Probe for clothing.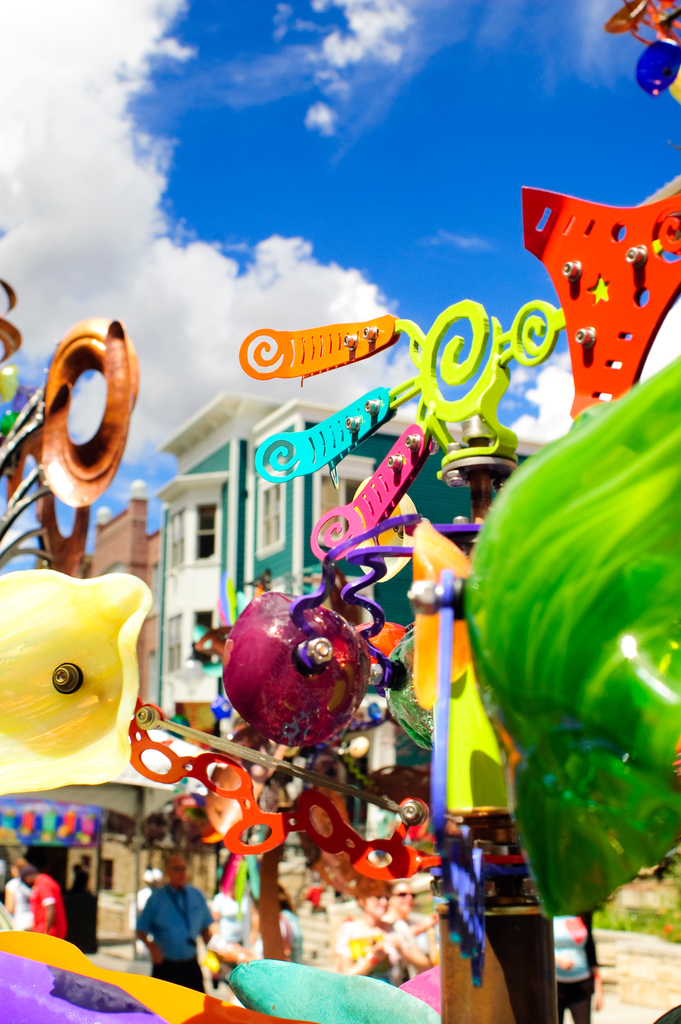
Probe result: detection(557, 908, 601, 1007).
